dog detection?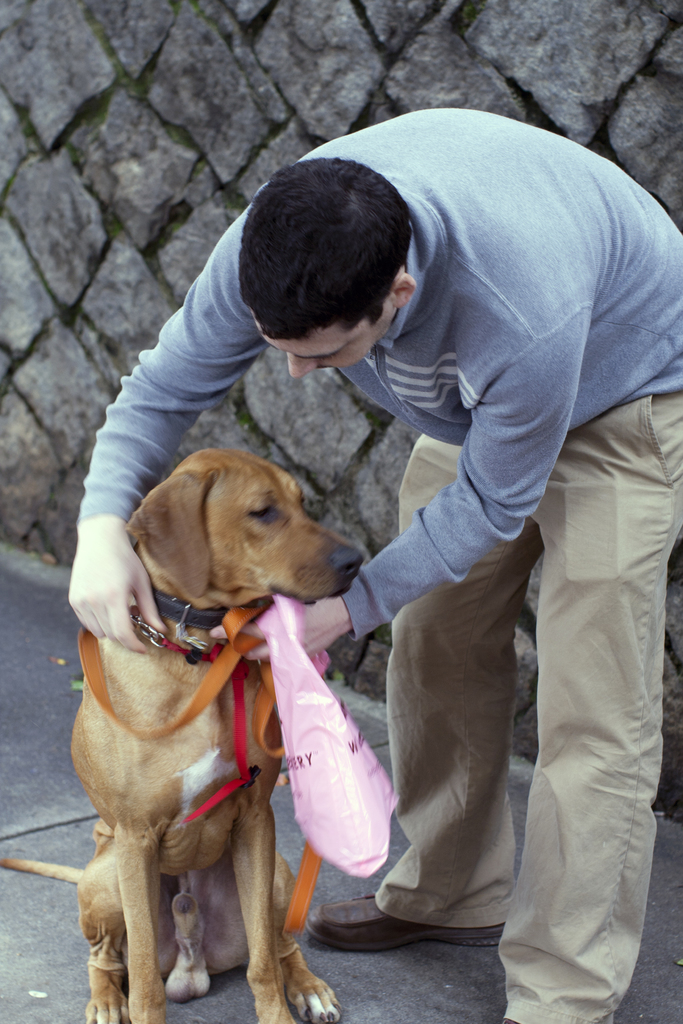
x1=0 y1=449 x2=363 y2=1023
